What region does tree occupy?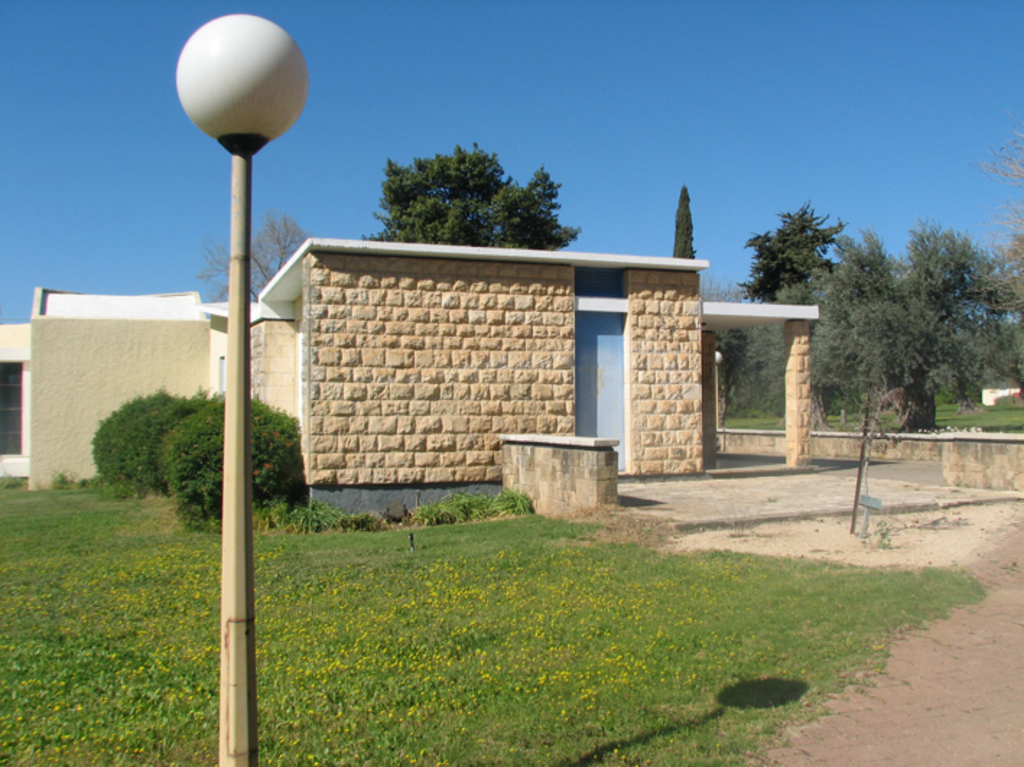
BBox(739, 196, 842, 302).
